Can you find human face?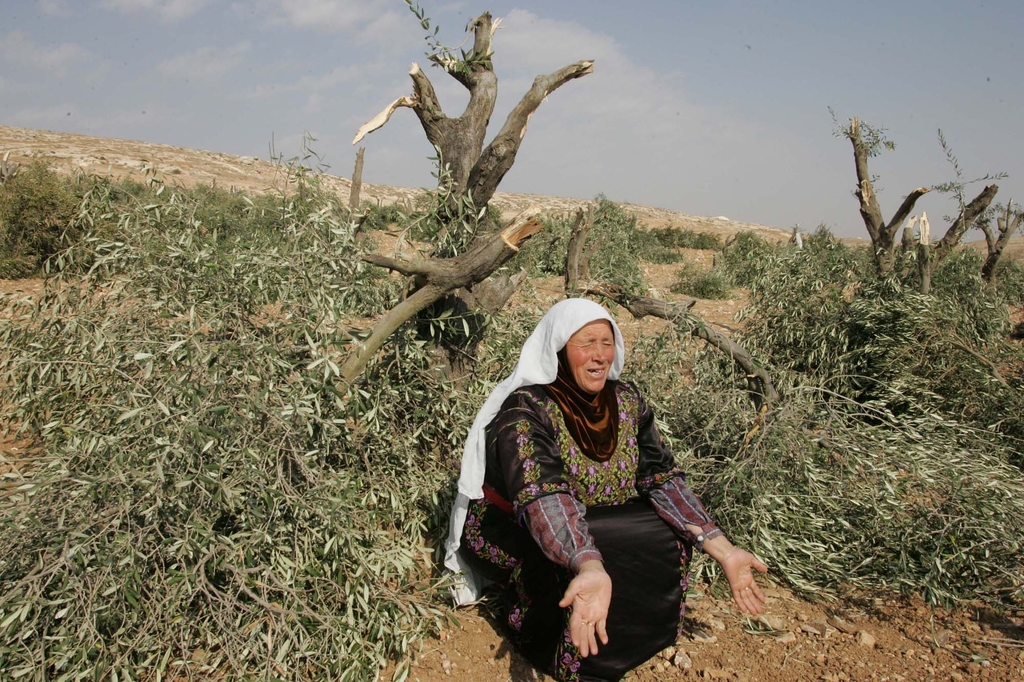
Yes, bounding box: crop(566, 317, 619, 391).
